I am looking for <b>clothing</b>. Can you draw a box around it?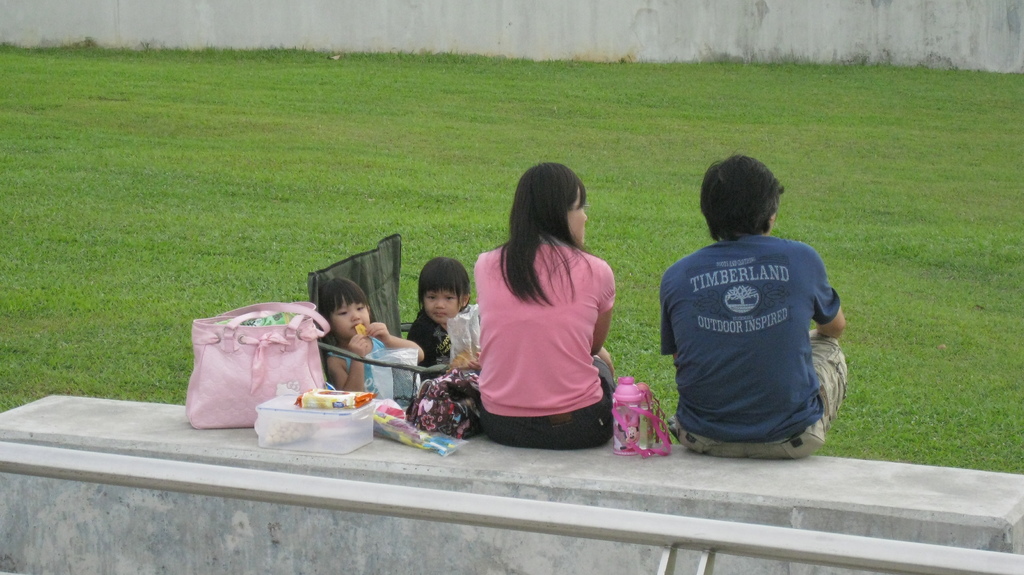
Sure, the bounding box is x1=473 y1=366 x2=616 y2=448.
